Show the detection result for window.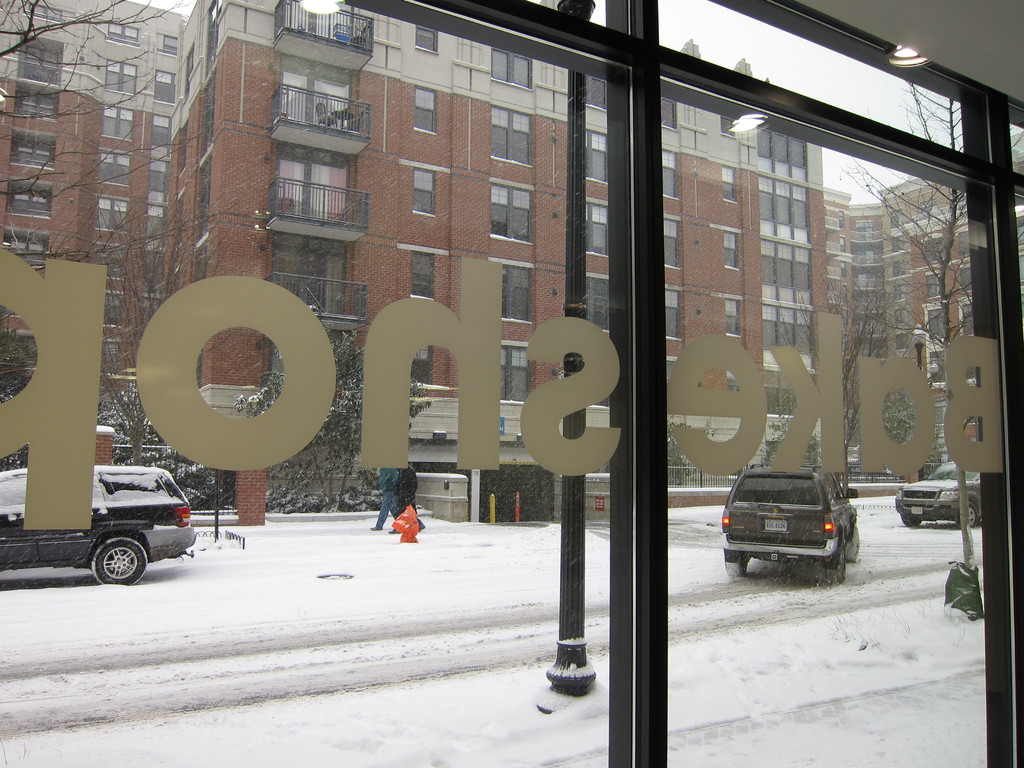
locate(92, 102, 137, 146).
